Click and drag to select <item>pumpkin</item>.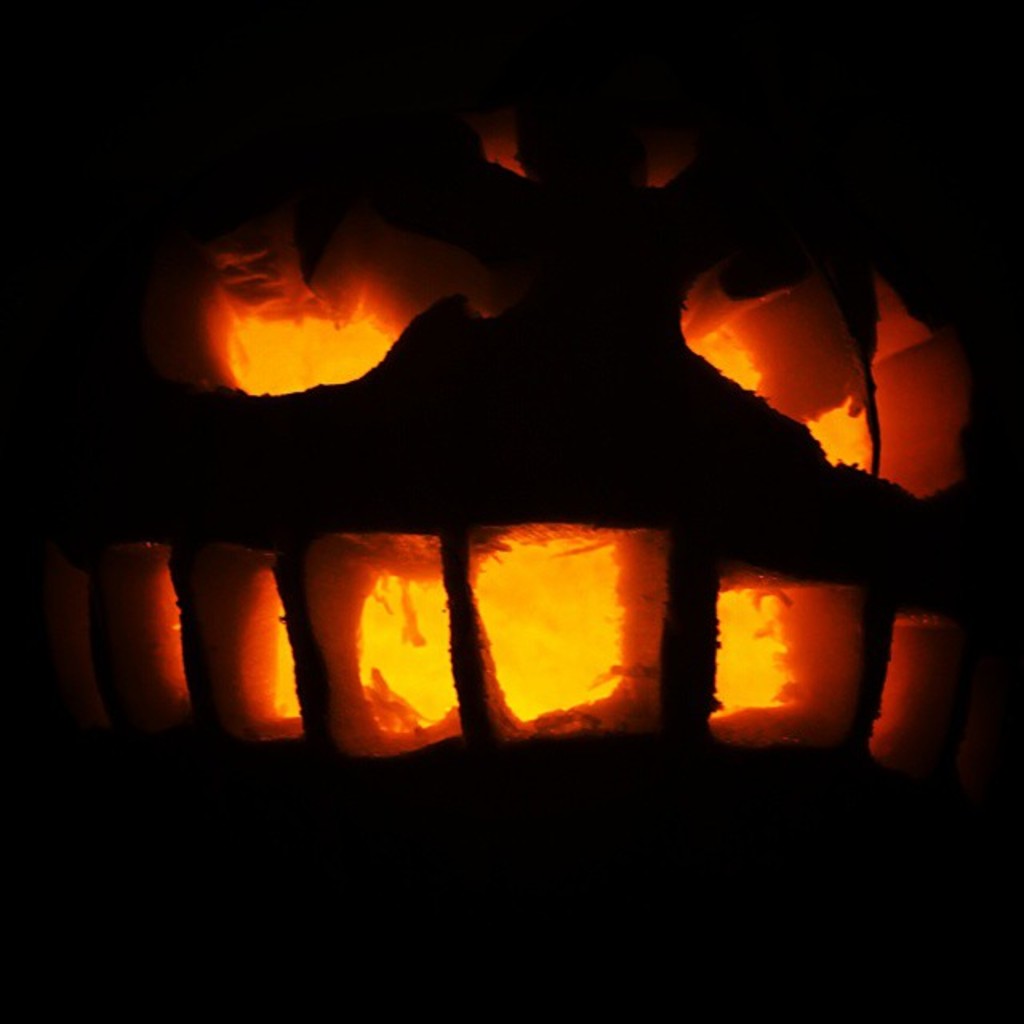
Selection: [x1=10, y1=29, x2=1013, y2=942].
